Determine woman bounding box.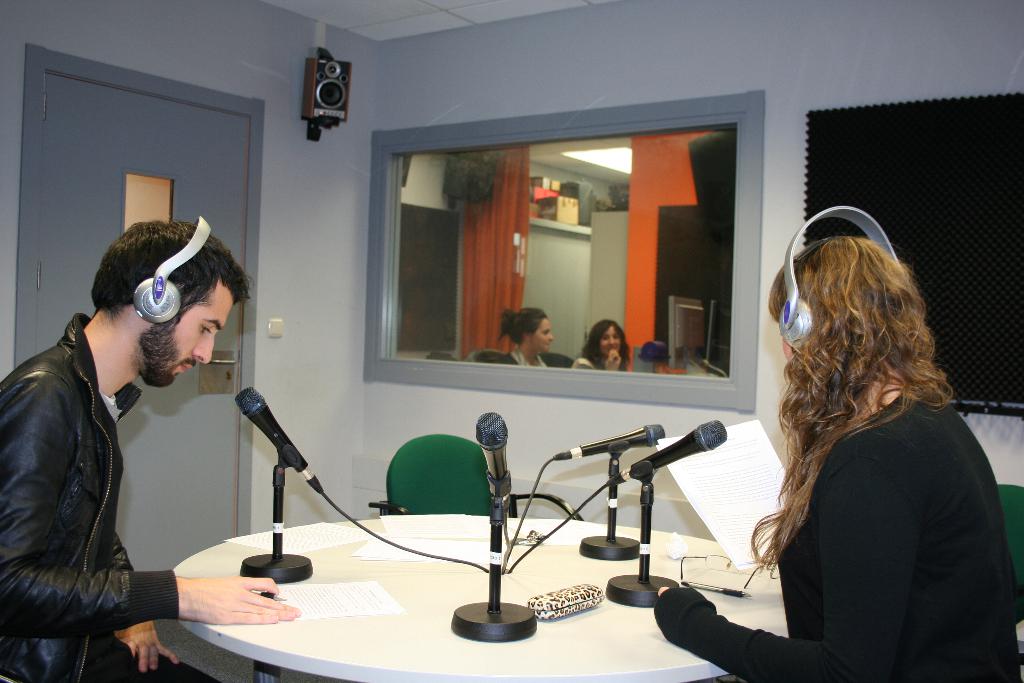
Determined: select_region(734, 172, 988, 682).
